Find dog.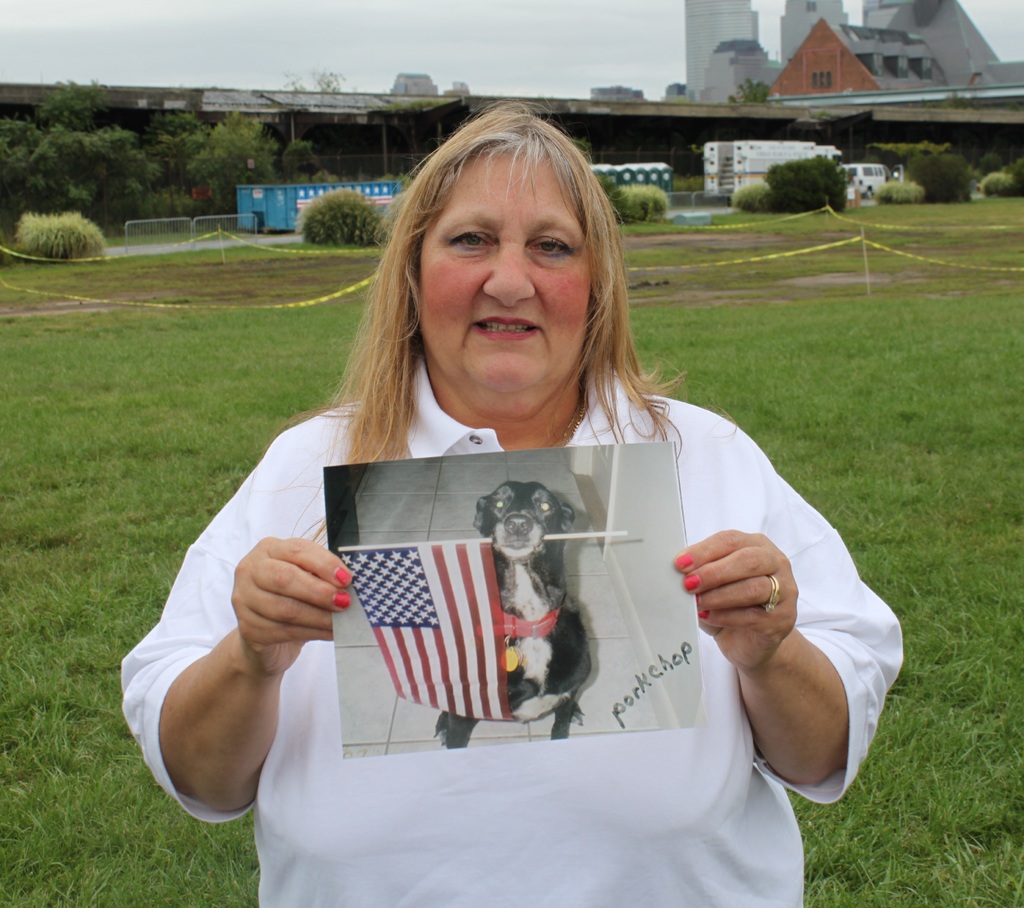
rect(433, 485, 593, 747).
